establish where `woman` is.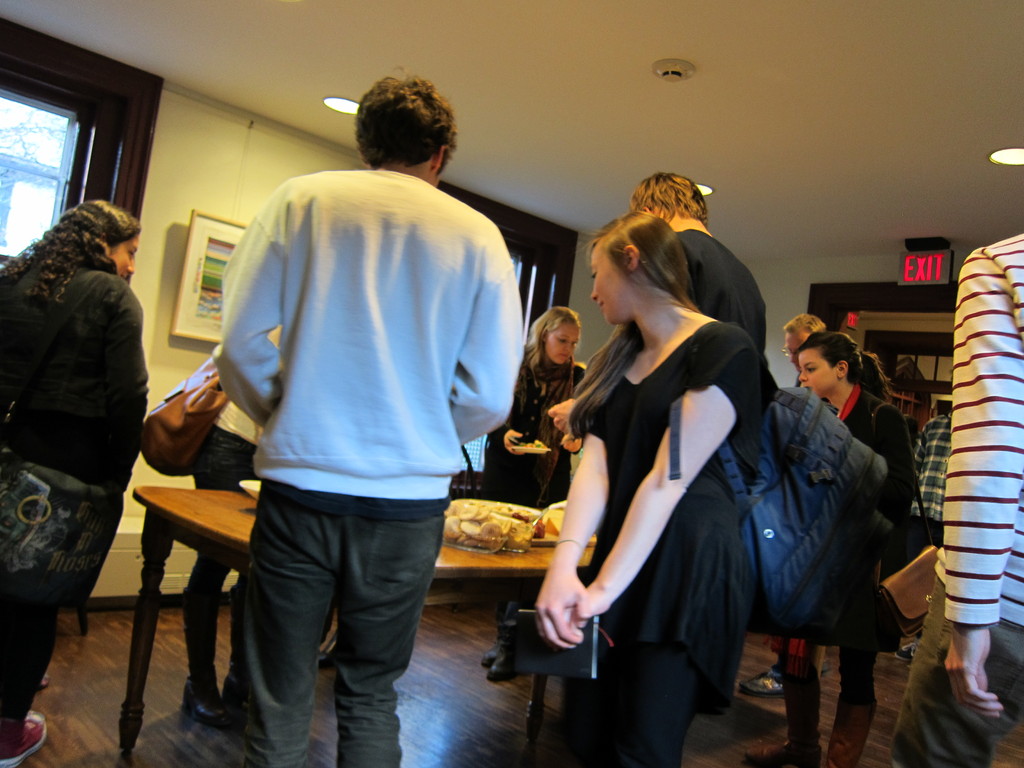
Established at rect(748, 330, 920, 760).
